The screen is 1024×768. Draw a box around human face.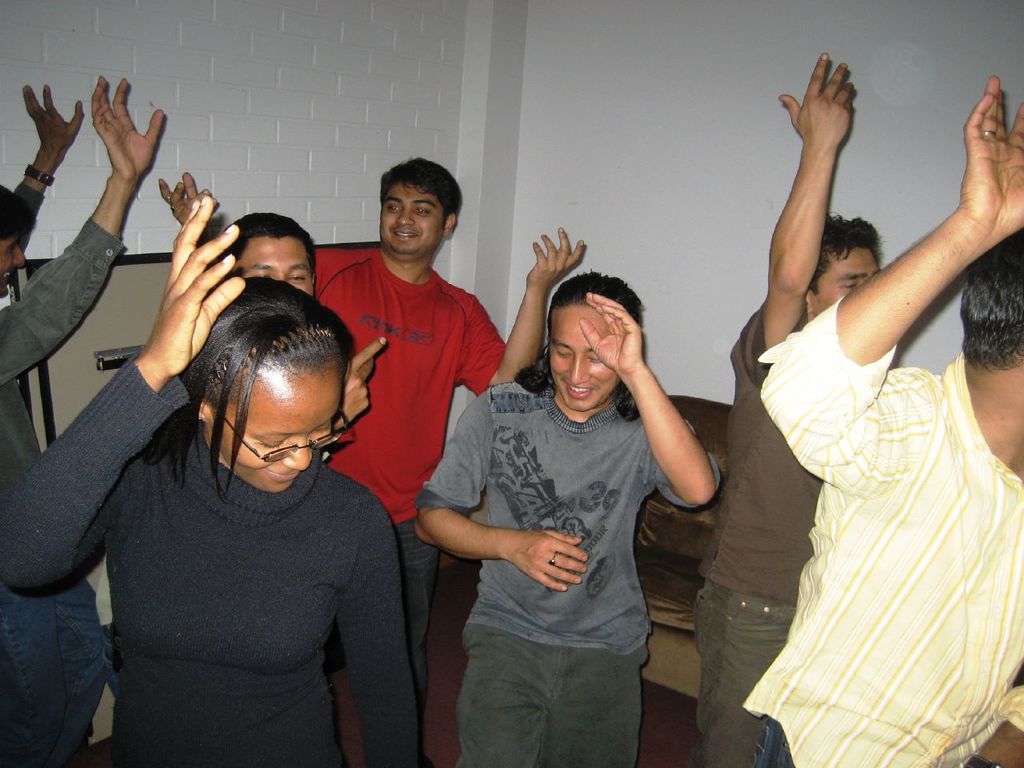
detection(0, 225, 27, 301).
